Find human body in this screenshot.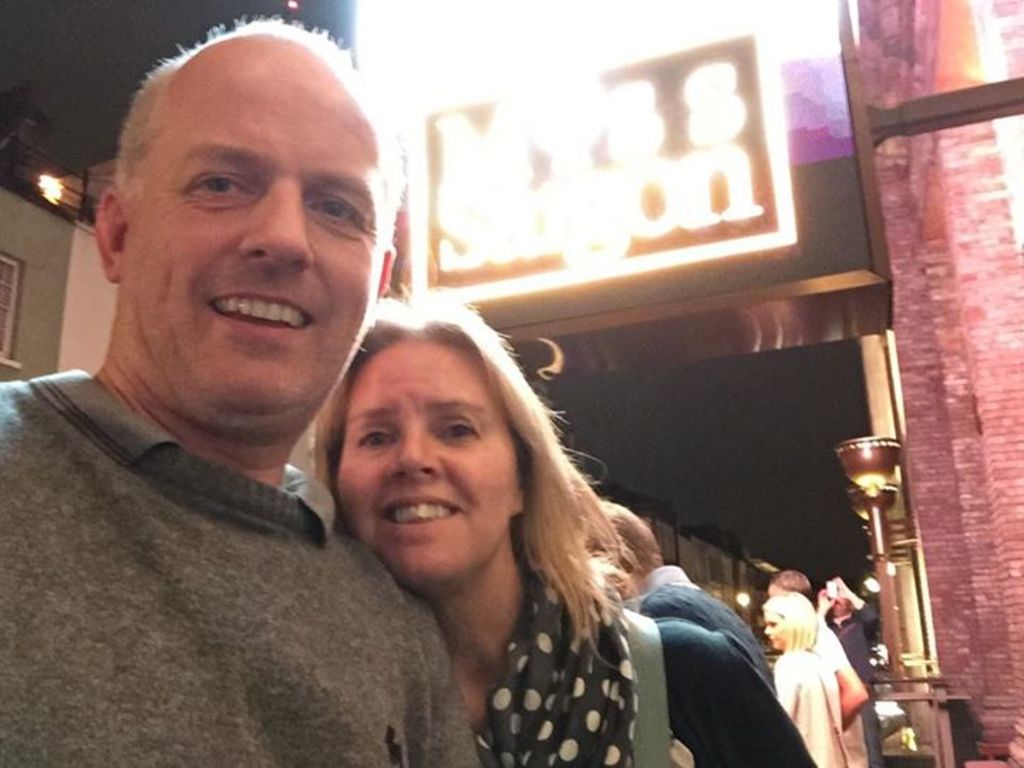
The bounding box for human body is detection(0, 13, 411, 765).
